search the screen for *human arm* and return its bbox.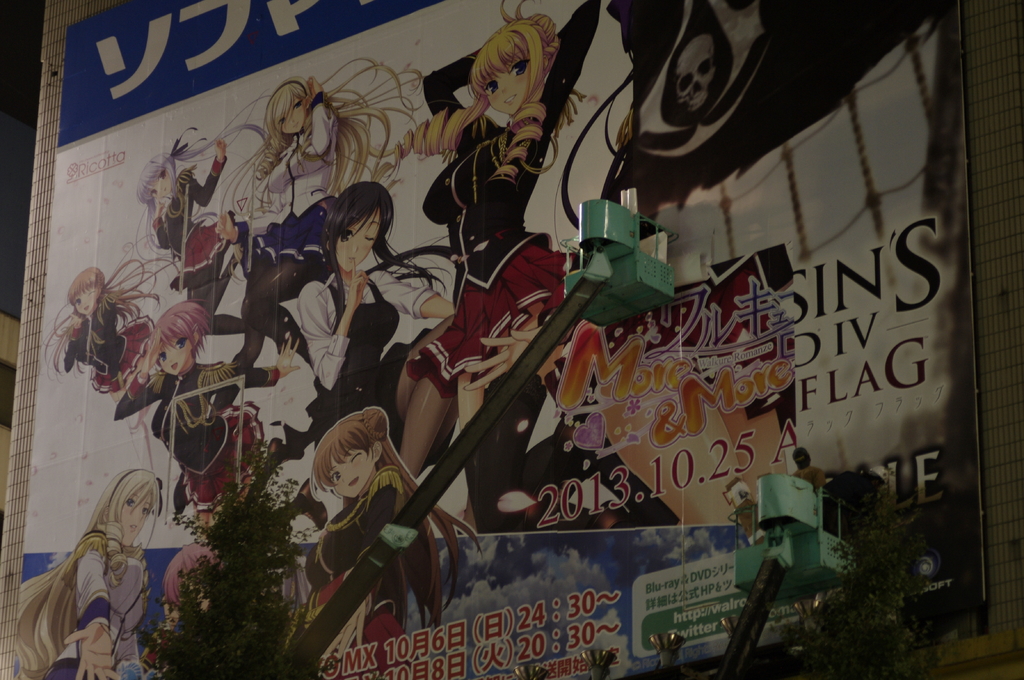
Found: locate(461, 310, 596, 386).
